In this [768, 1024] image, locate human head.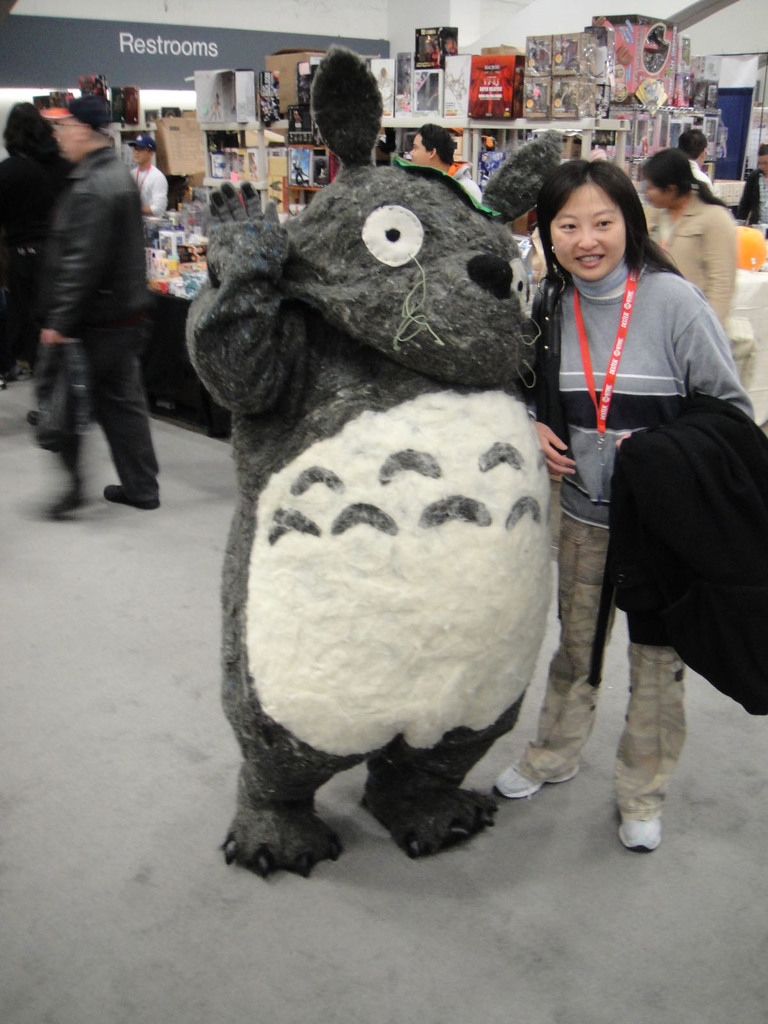
Bounding box: 131:132:156:166.
